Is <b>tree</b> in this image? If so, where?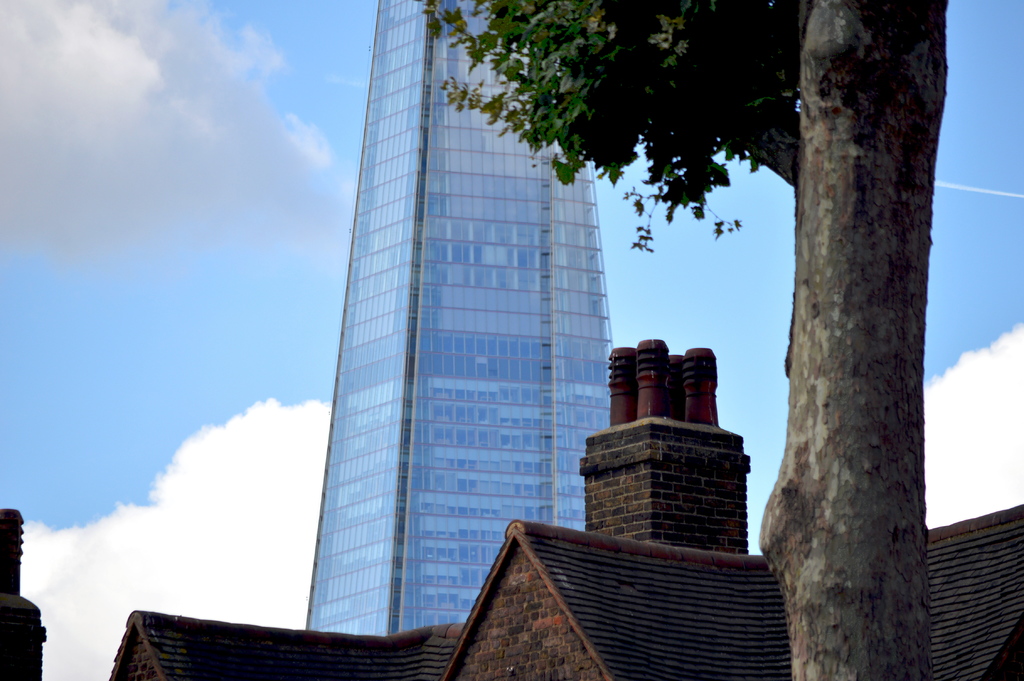
Yes, at pyautogui.locateOnScreen(424, 0, 953, 680).
